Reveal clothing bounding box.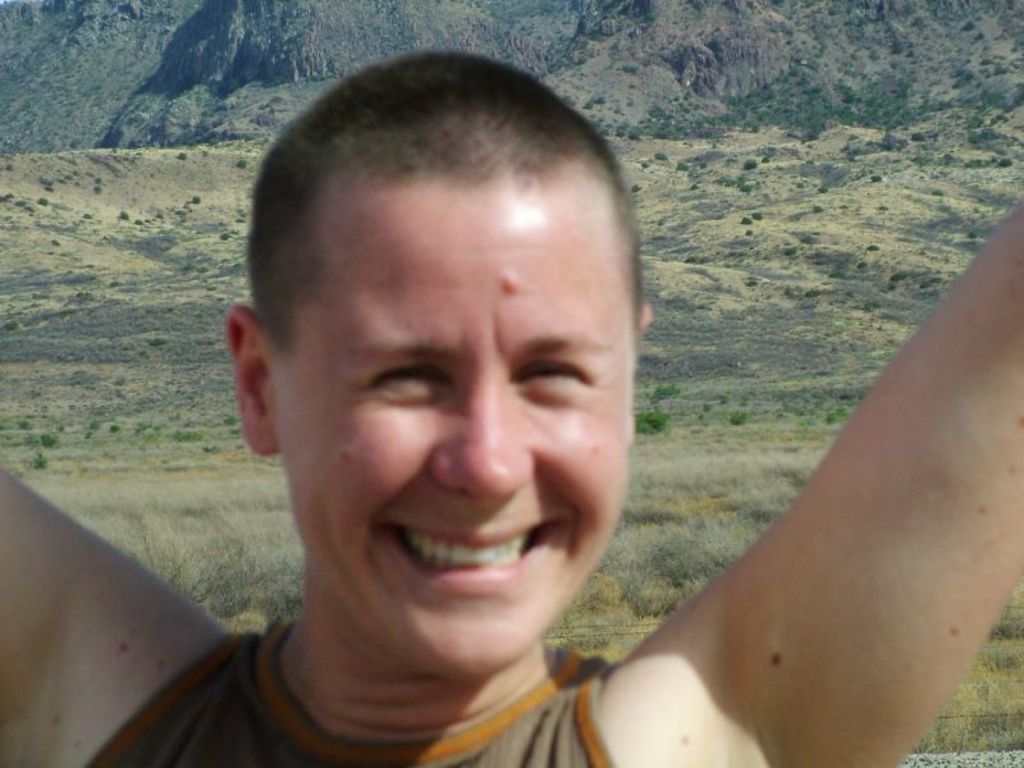
Revealed: 91, 621, 616, 767.
